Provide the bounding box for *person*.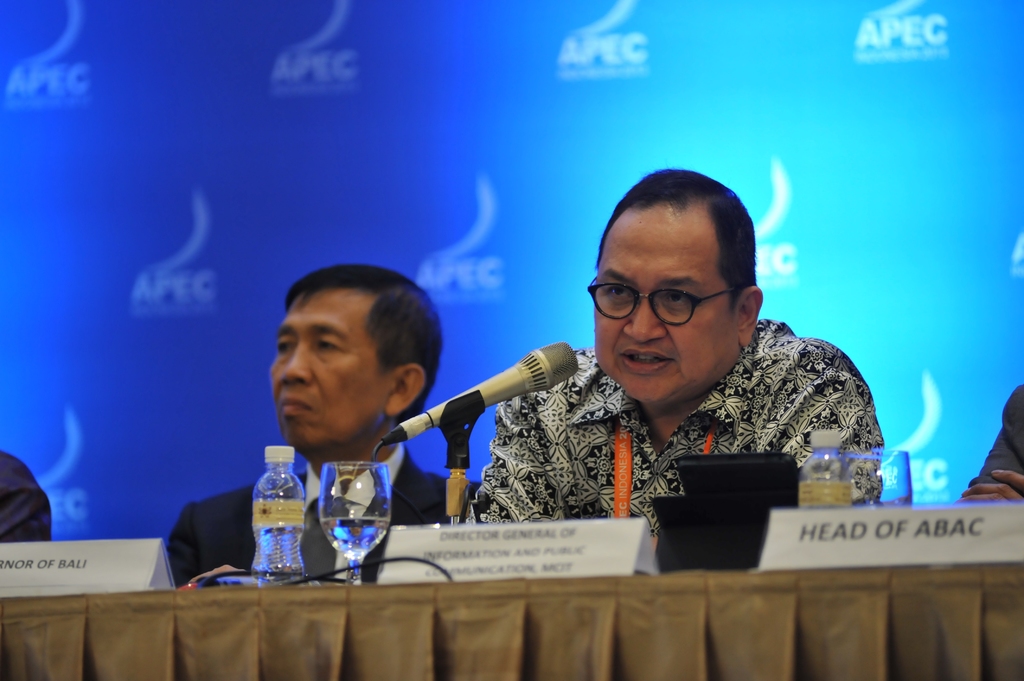
[x1=956, y1=378, x2=1023, y2=509].
